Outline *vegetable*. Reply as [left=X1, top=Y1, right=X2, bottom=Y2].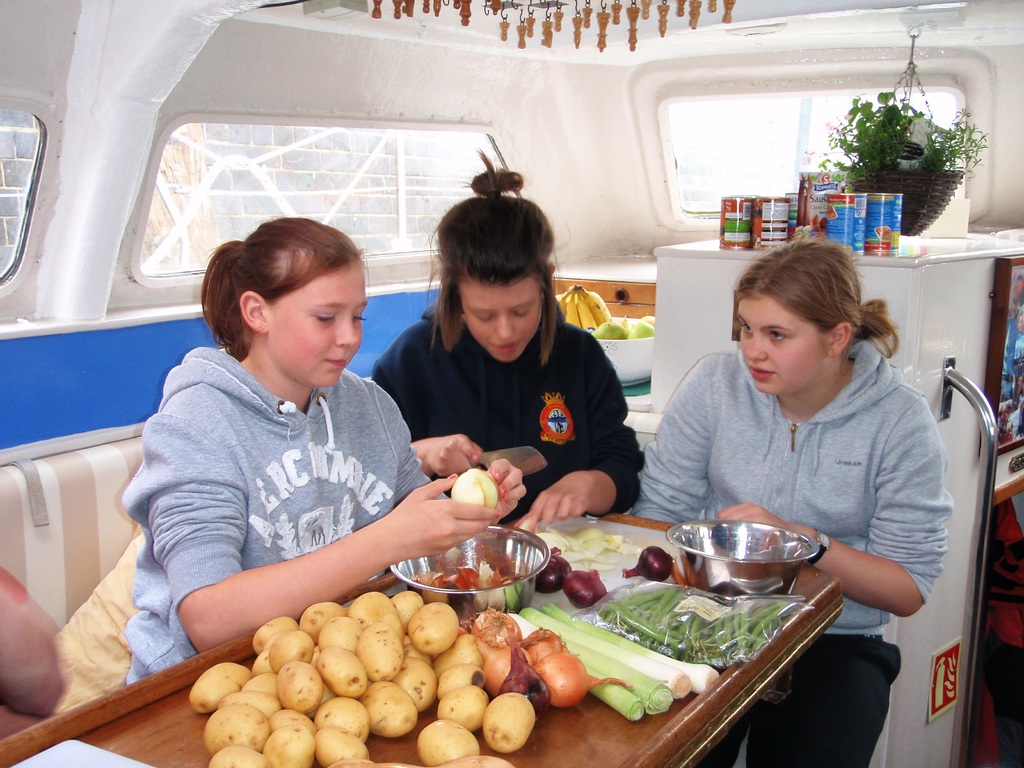
[left=531, top=596, right=686, bottom=701].
